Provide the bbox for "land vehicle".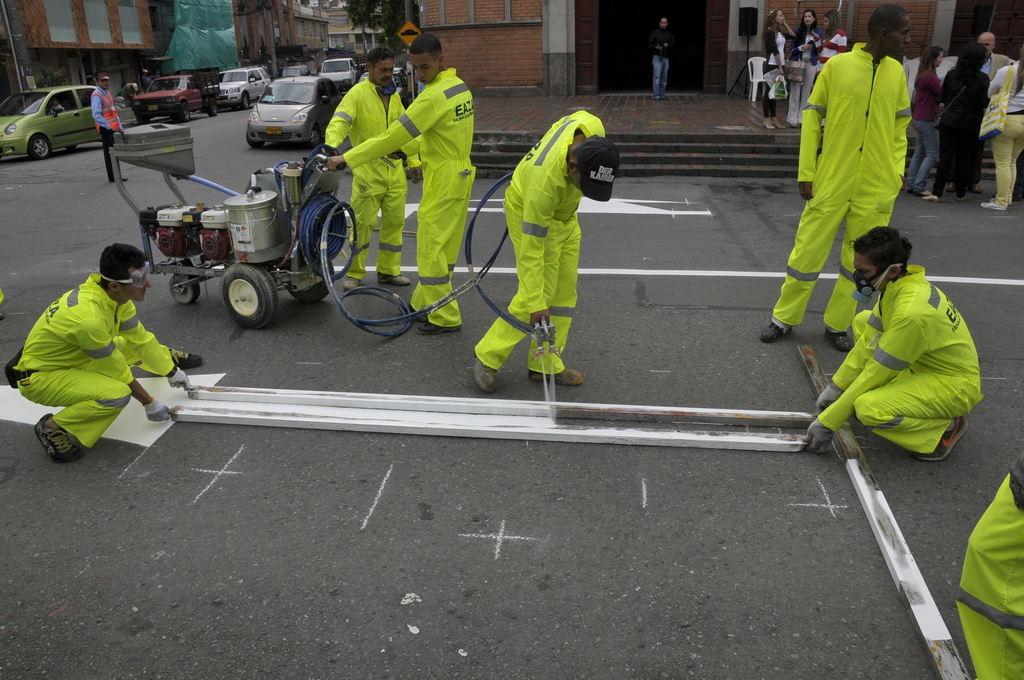
248, 65, 348, 145.
